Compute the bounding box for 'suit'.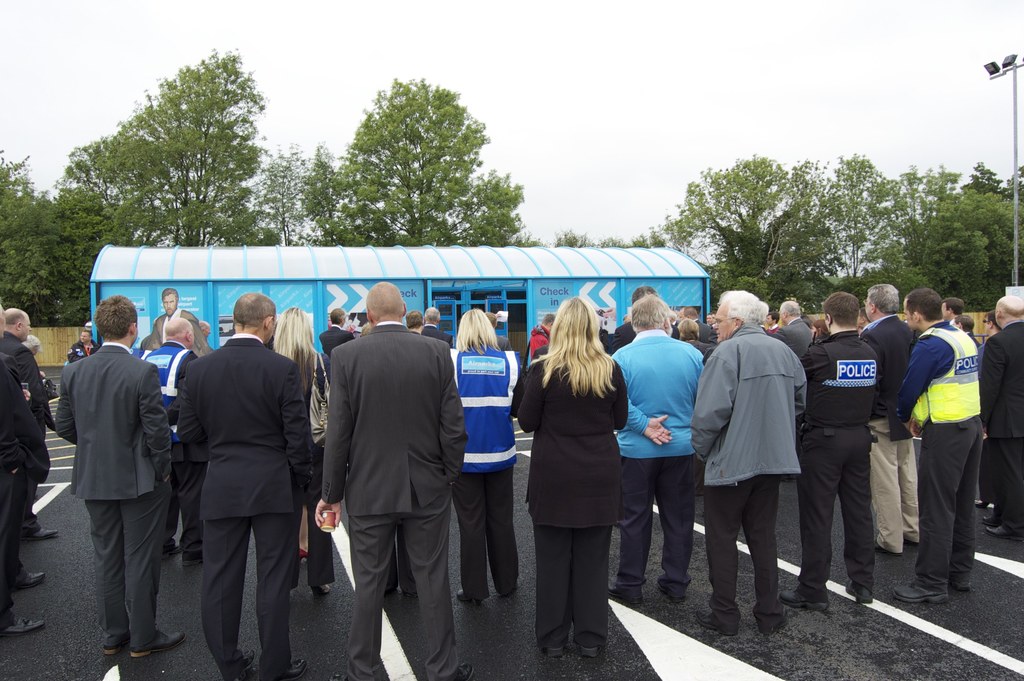
select_region(319, 324, 356, 355).
